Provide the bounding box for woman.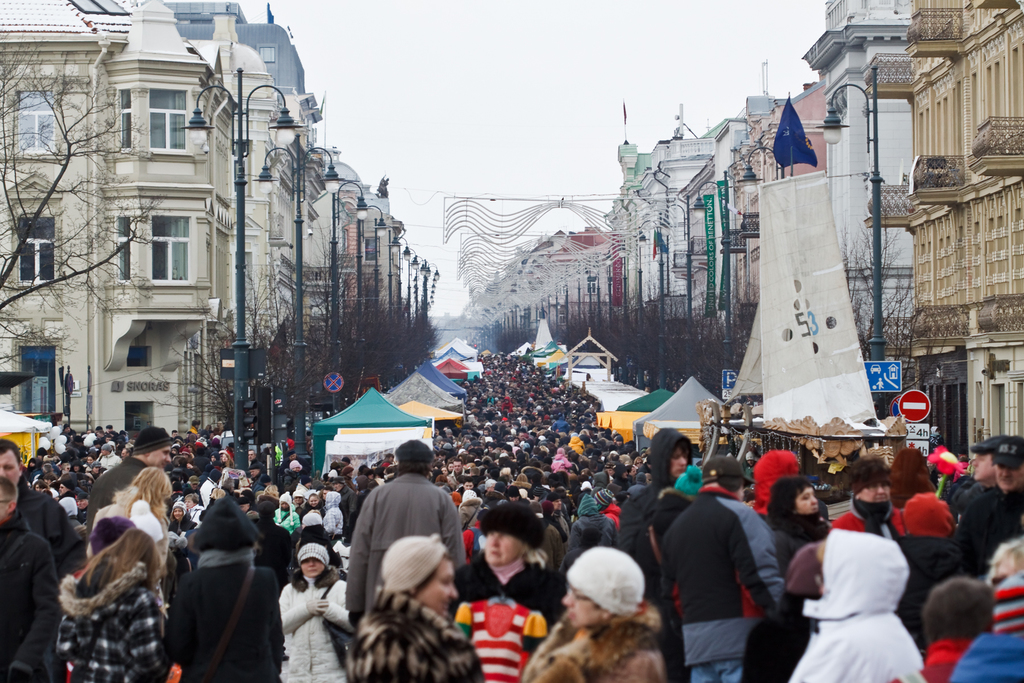
(left=52, top=529, right=174, bottom=682).
